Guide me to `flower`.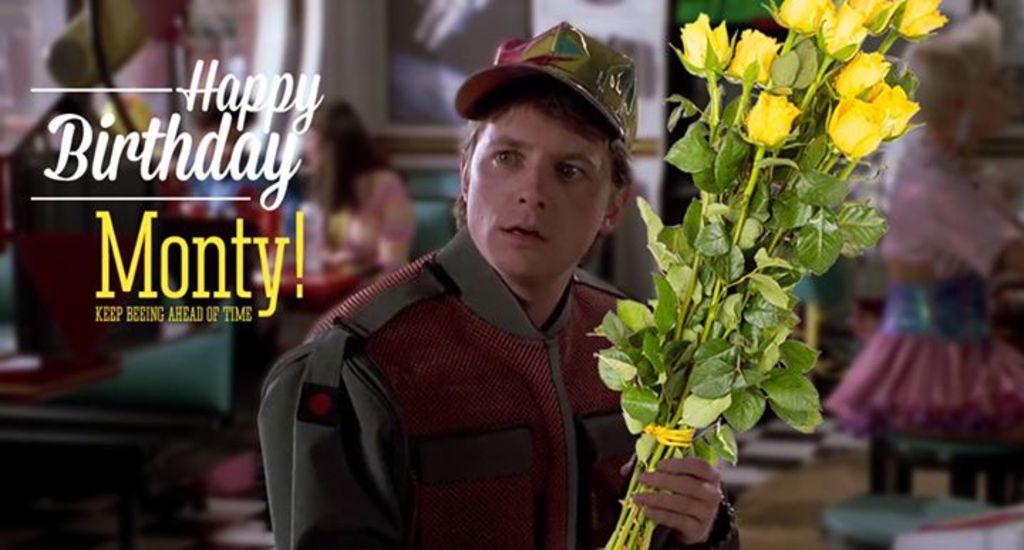
Guidance: box=[725, 23, 774, 85].
